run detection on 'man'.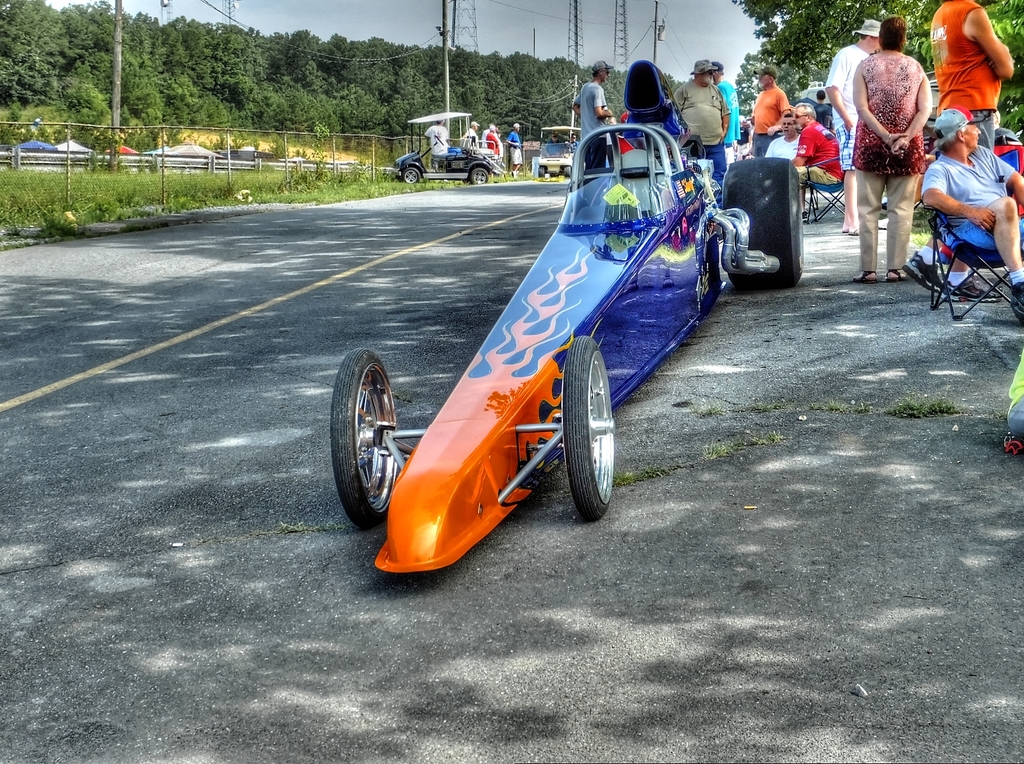
Result: (822, 17, 876, 234).
